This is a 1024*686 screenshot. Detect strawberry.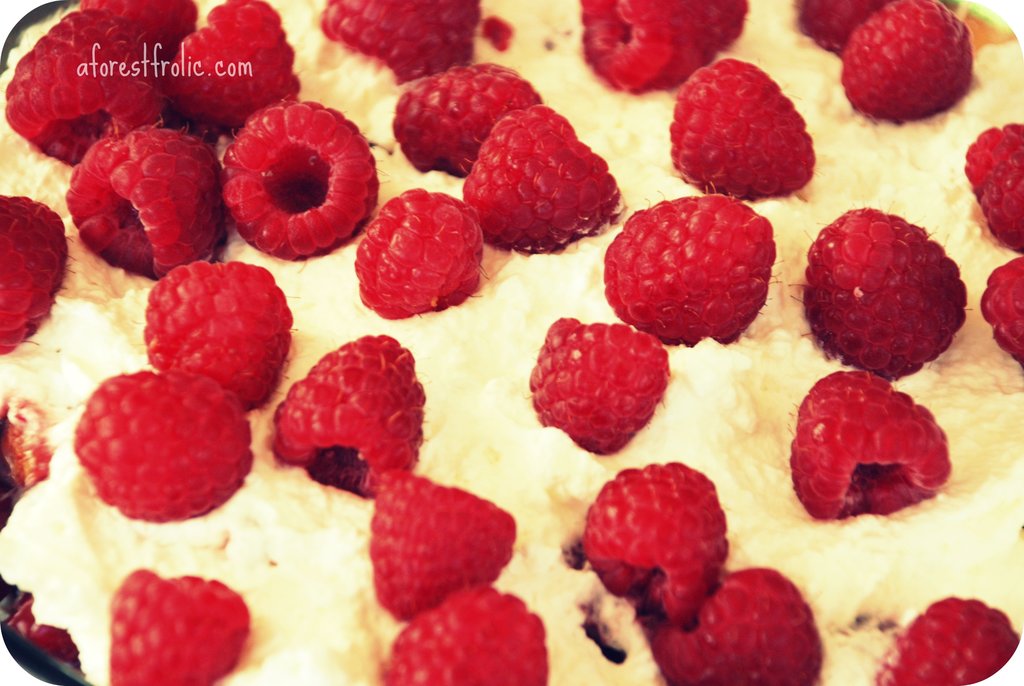
locate(857, 596, 1017, 685).
